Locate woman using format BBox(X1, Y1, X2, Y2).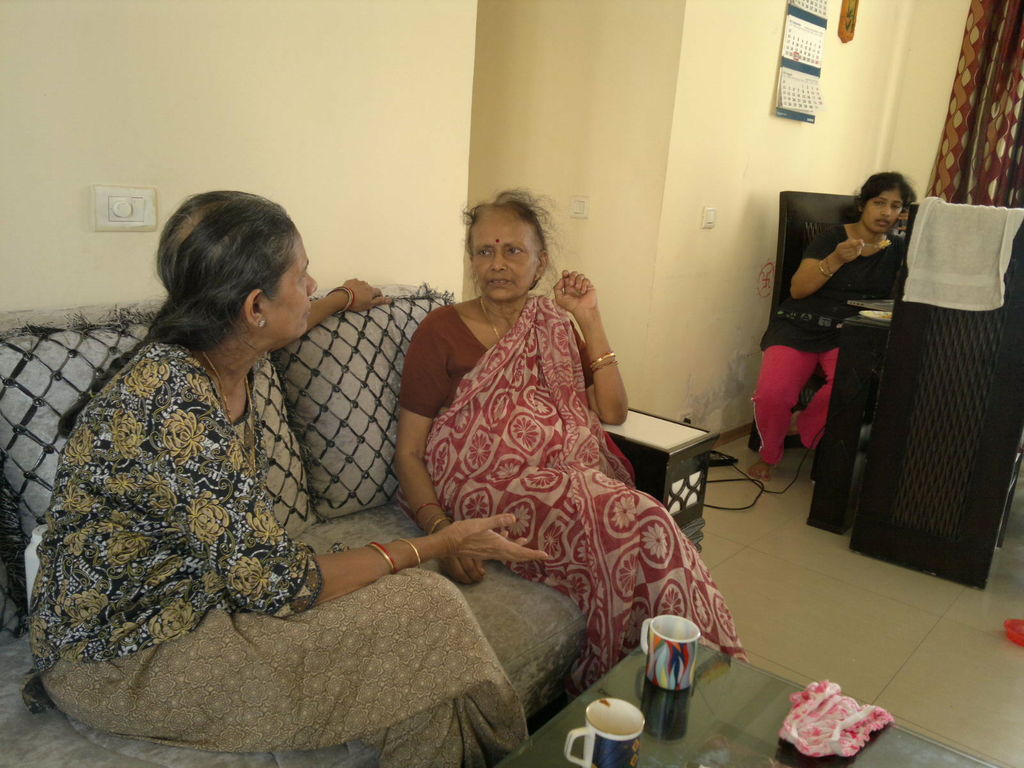
BBox(758, 169, 911, 479).
